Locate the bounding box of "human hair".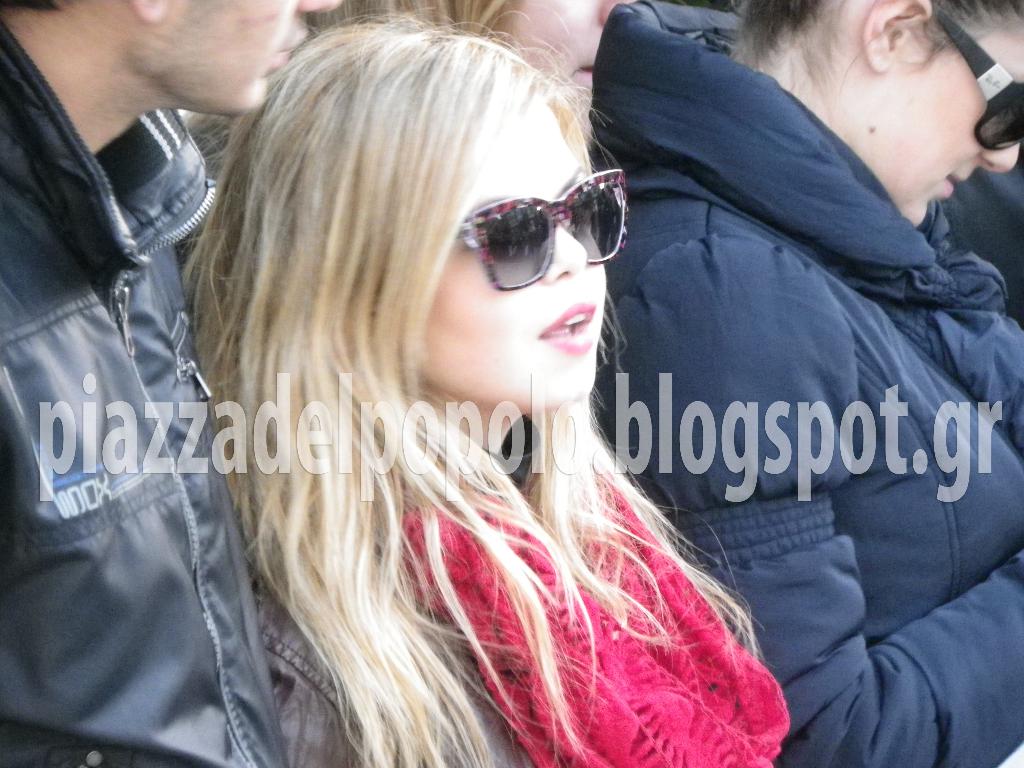
Bounding box: box=[0, 0, 65, 16].
